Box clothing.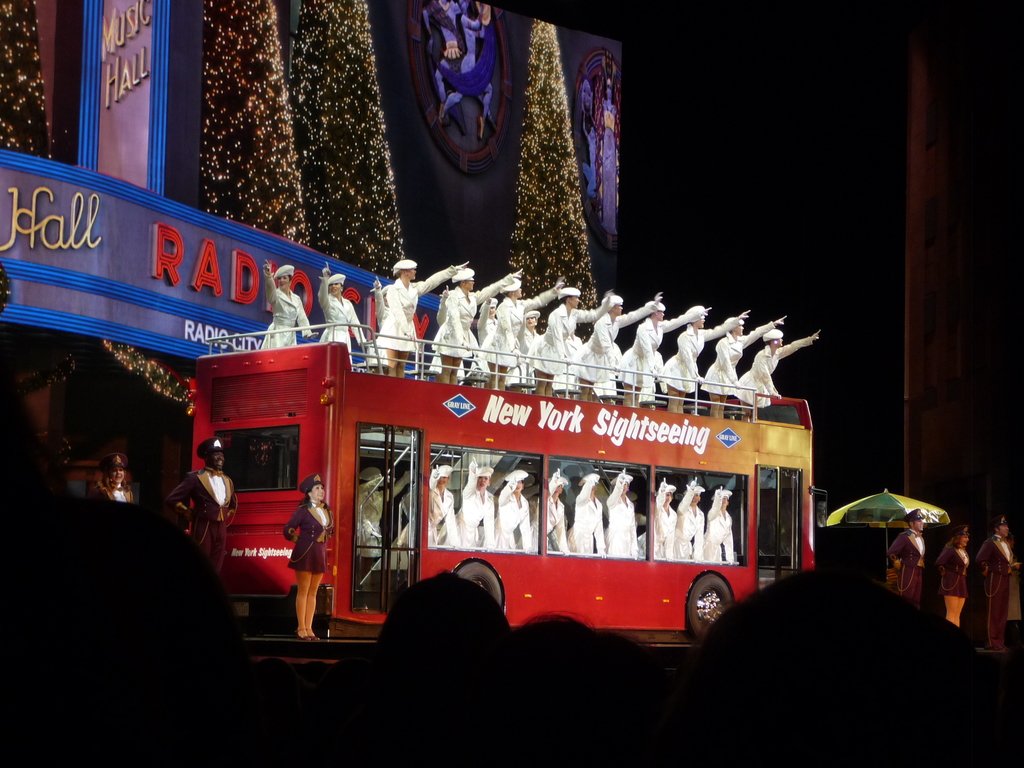
Rect(320, 259, 377, 357).
